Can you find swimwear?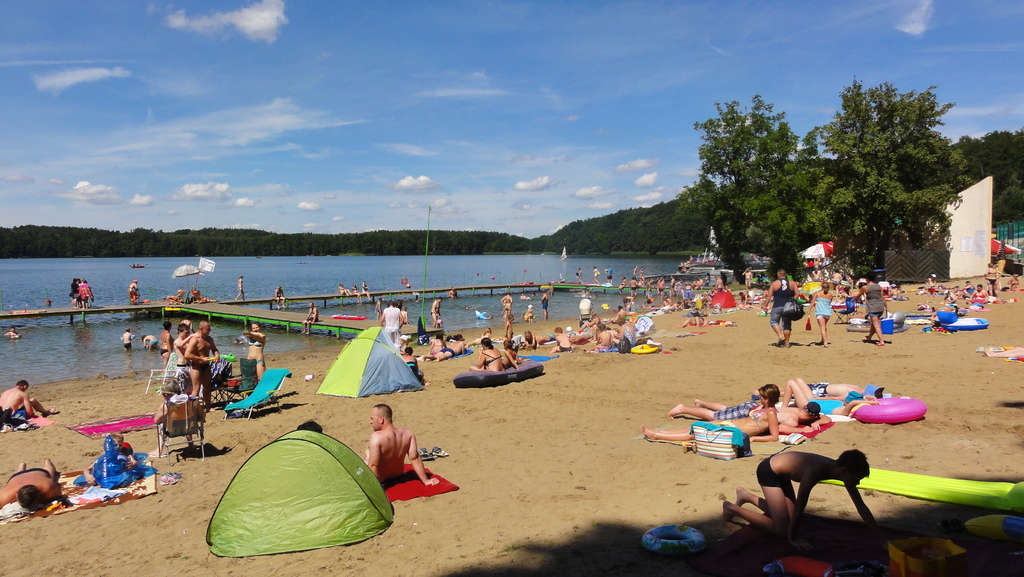
Yes, bounding box: <box>124,338,132,350</box>.
